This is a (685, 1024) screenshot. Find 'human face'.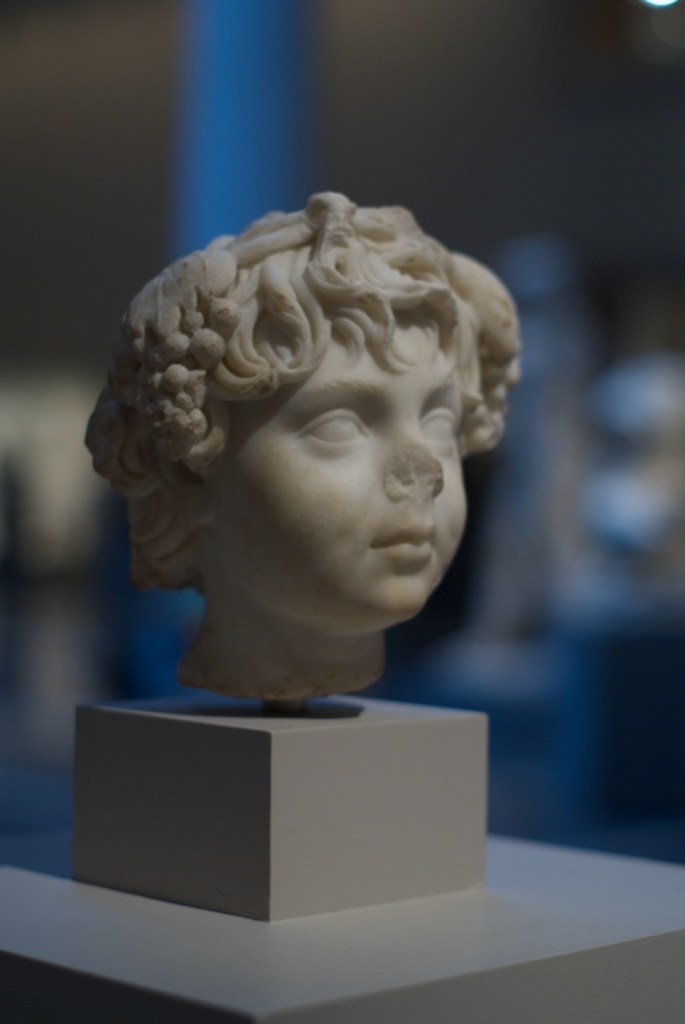
Bounding box: 207/319/466/619.
